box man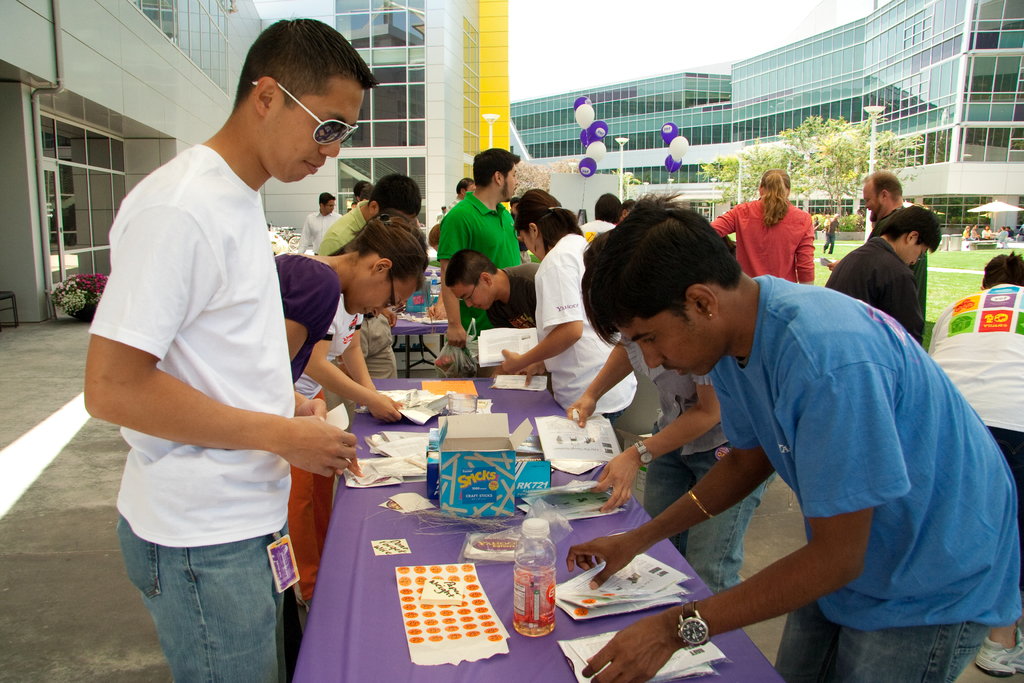
locate(821, 201, 941, 342)
